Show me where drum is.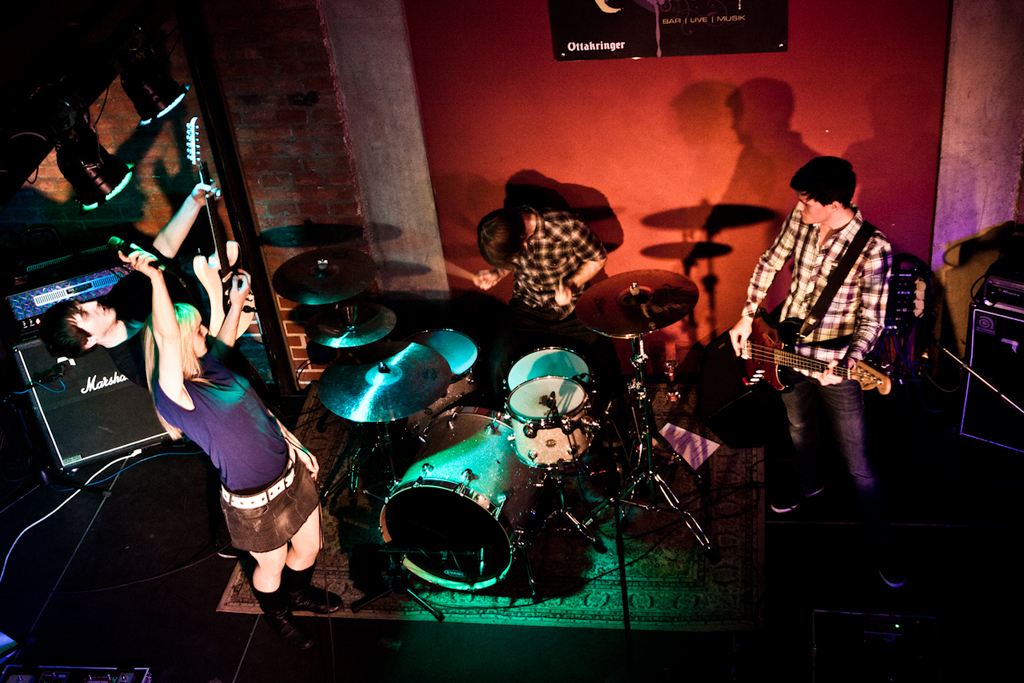
drum is at <bbox>381, 406, 546, 592</bbox>.
